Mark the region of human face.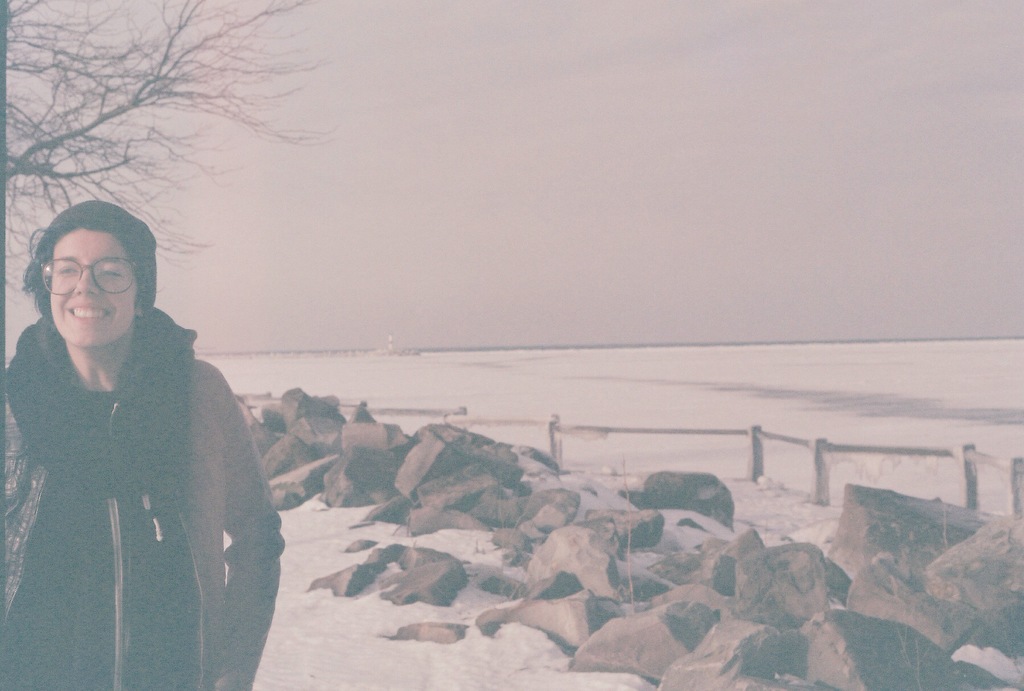
Region: (49, 230, 140, 349).
